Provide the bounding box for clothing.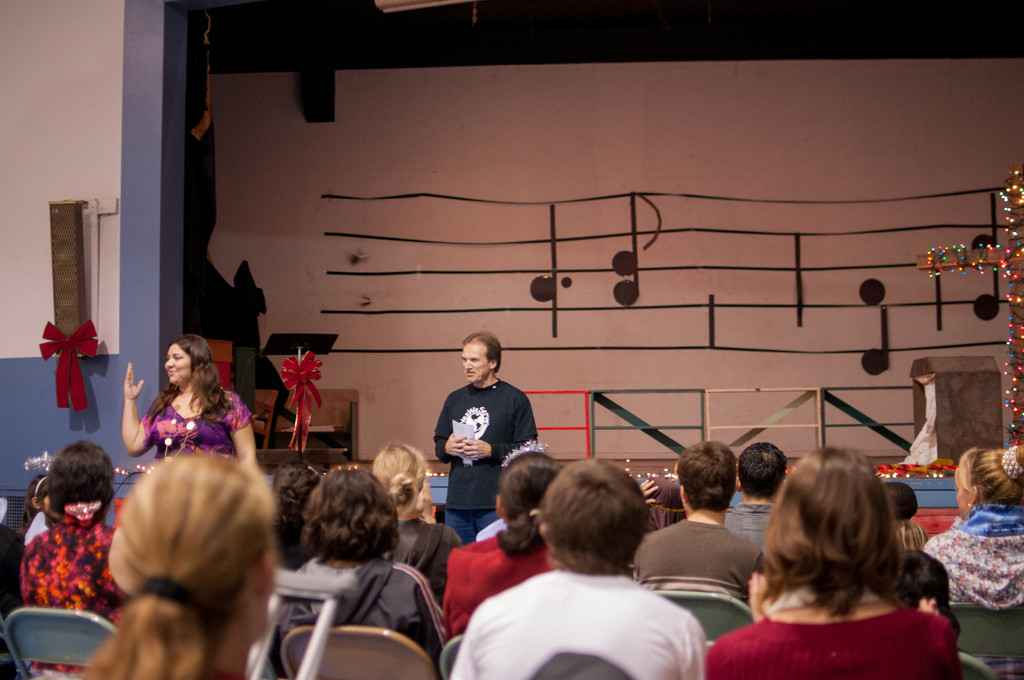
box(141, 390, 249, 465).
